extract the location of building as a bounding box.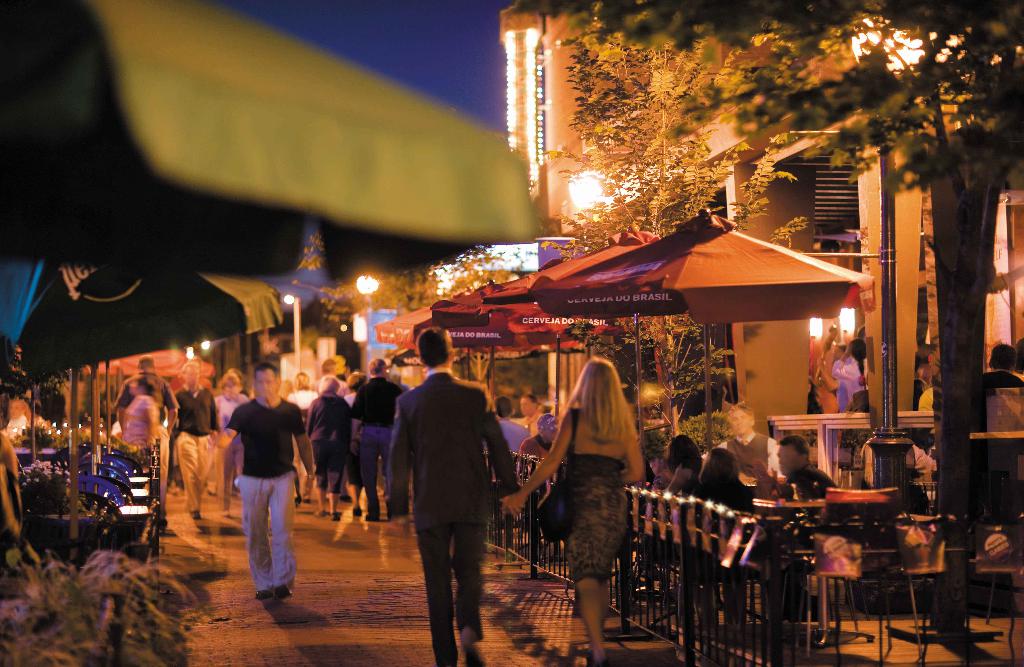
<box>500,0,1023,442</box>.
